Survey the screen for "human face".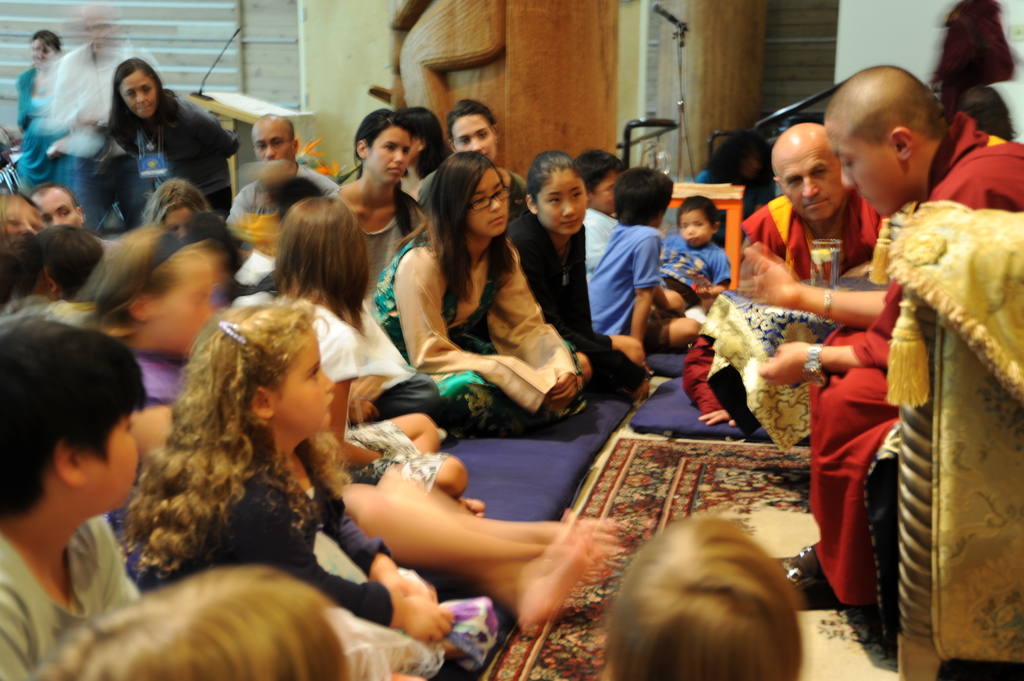
Survey found: [left=278, top=335, right=333, bottom=429].
